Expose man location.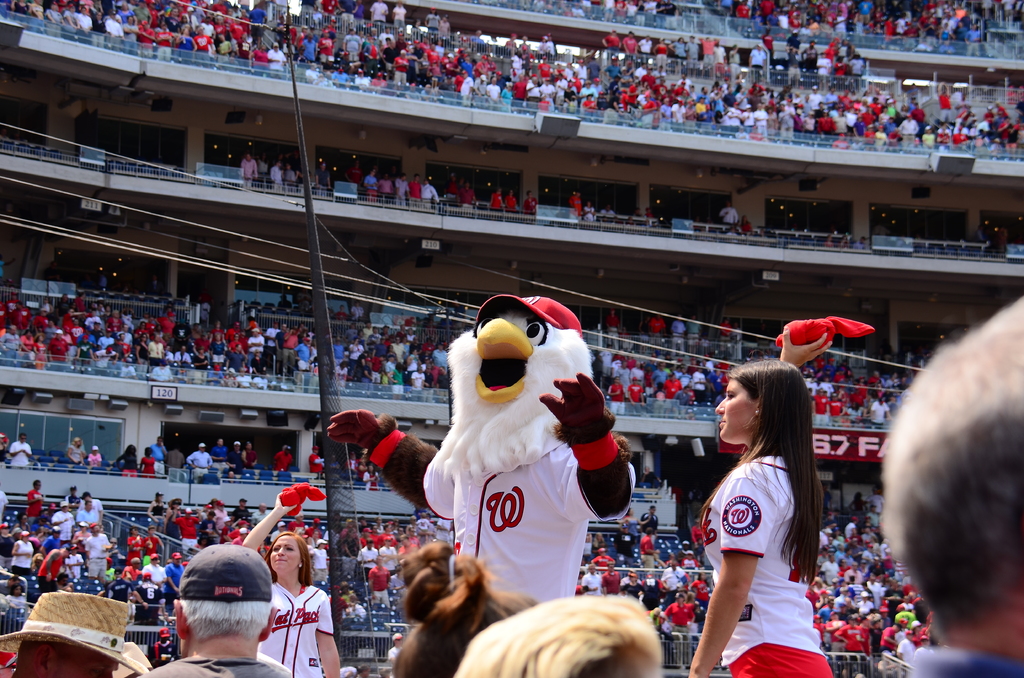
Exposed at BBox(879, 299, 1023, 677).
